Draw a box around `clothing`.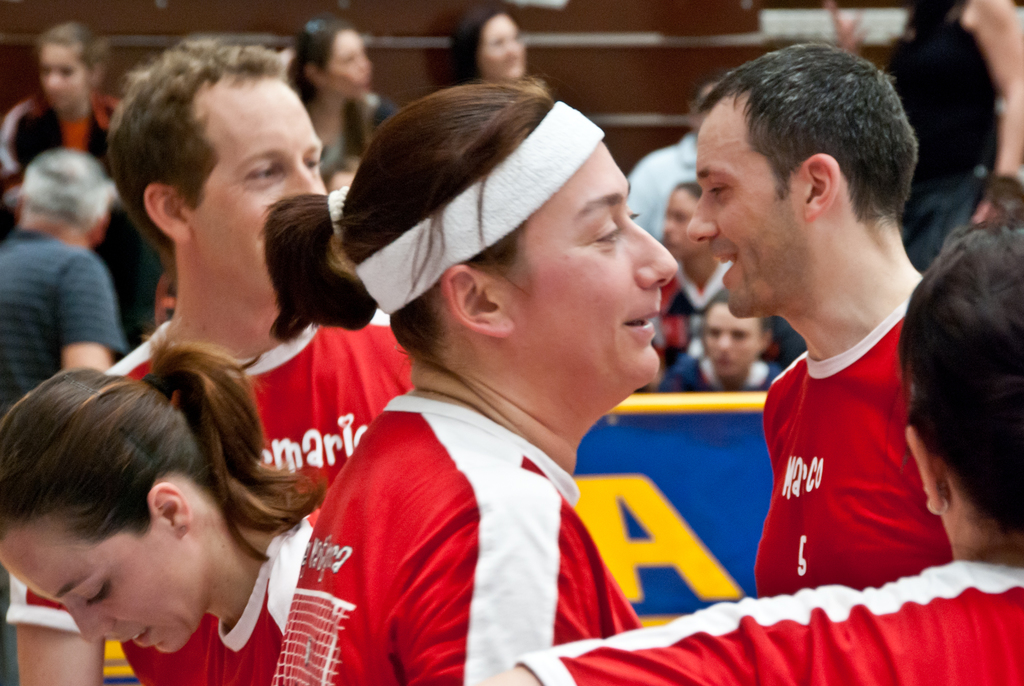
box(298, 90, 400, 179).
